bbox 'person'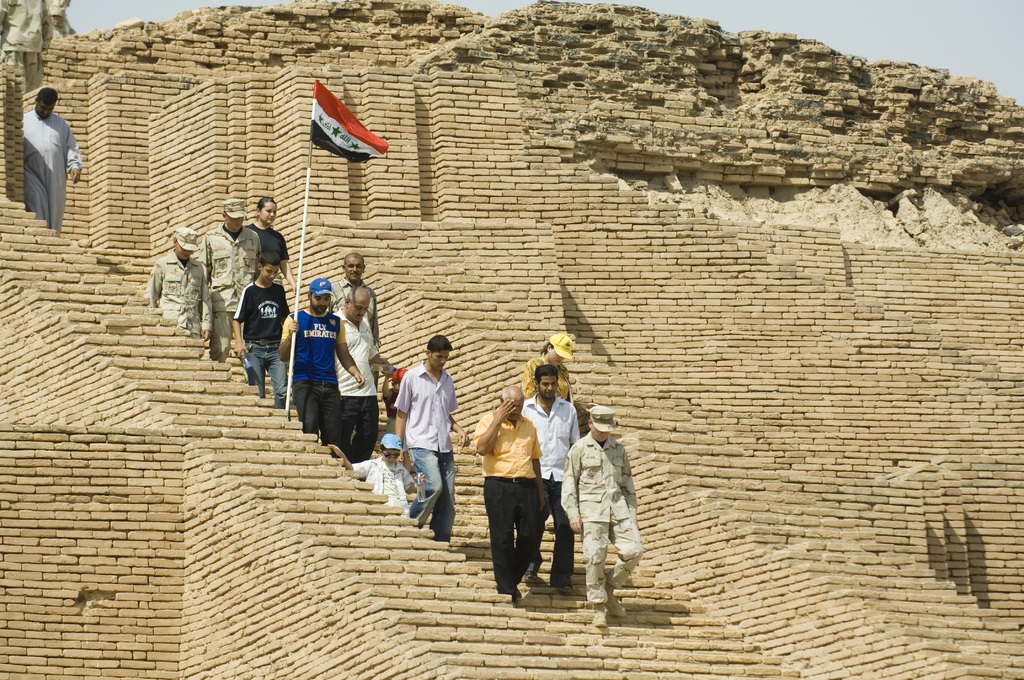
l=335, t=253, r=381, b=349
